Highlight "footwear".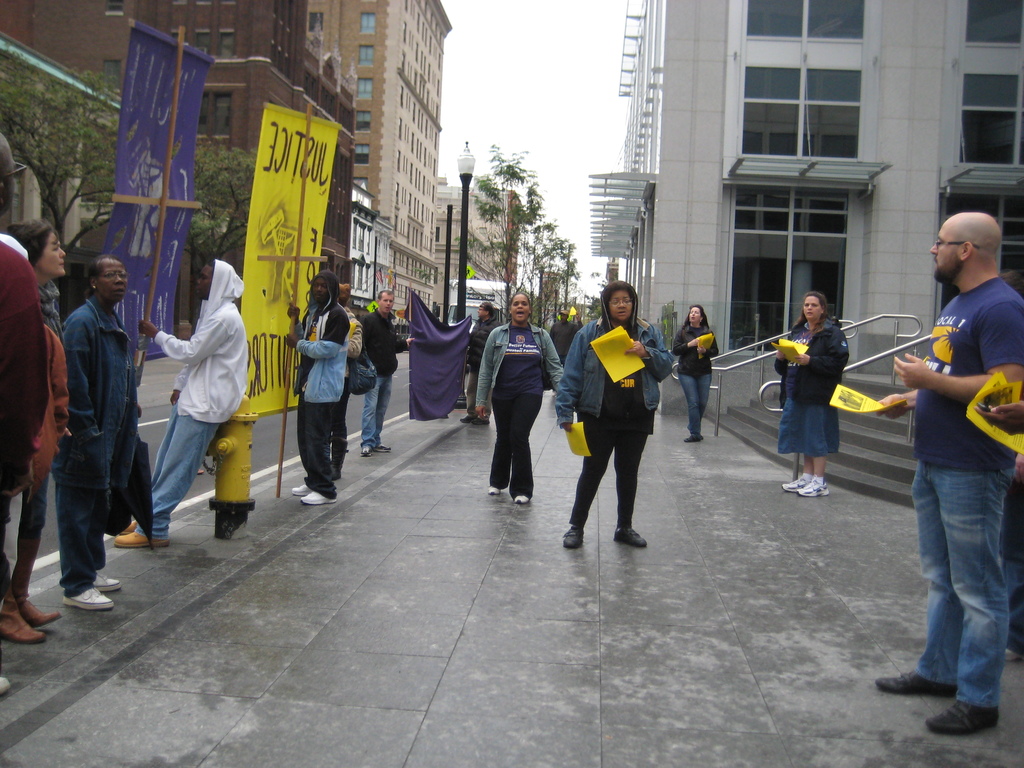
Highlighted region: bbox=(113, 528, 173, 545).
